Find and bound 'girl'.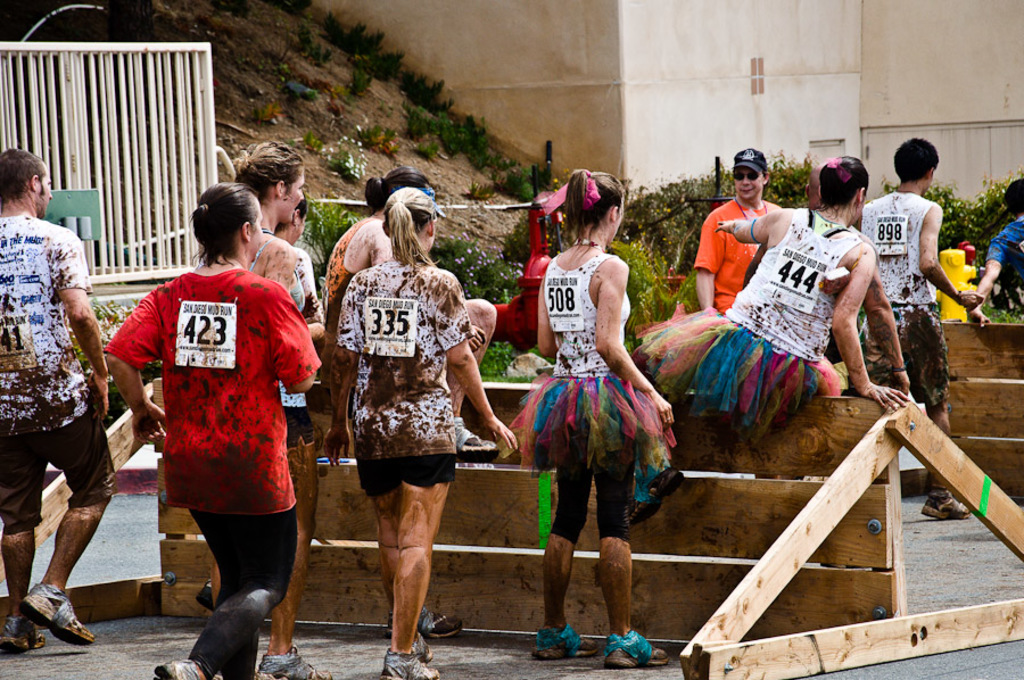
Bound: <region>197, 135, 325, 679</region>.
